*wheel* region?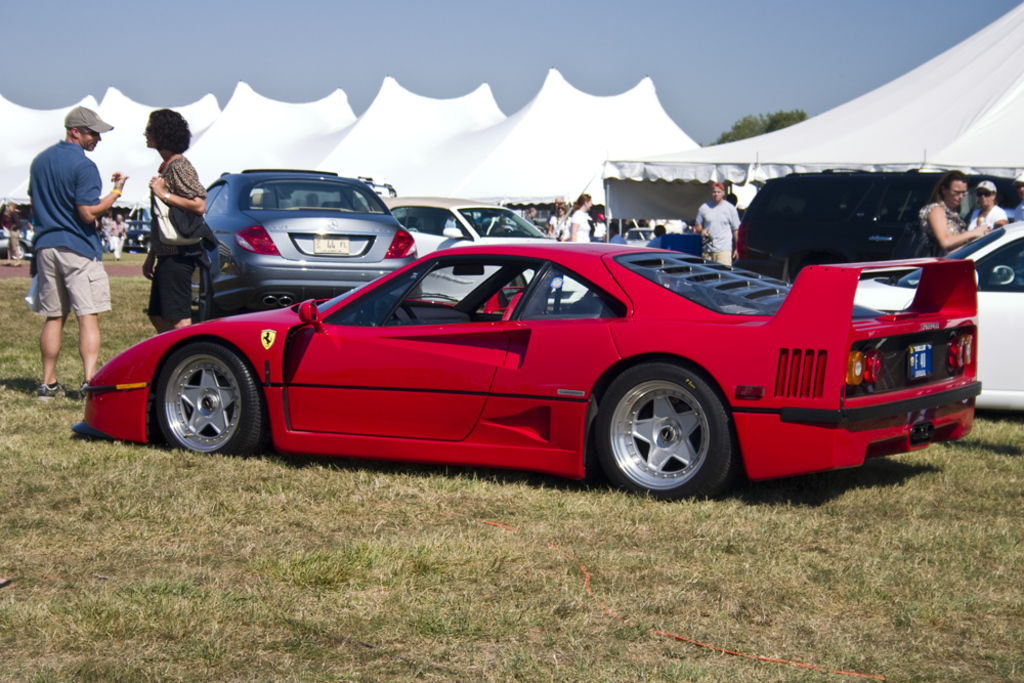
{"x1": 151, "y1": 346, "x2": 267, "y2": 463}
